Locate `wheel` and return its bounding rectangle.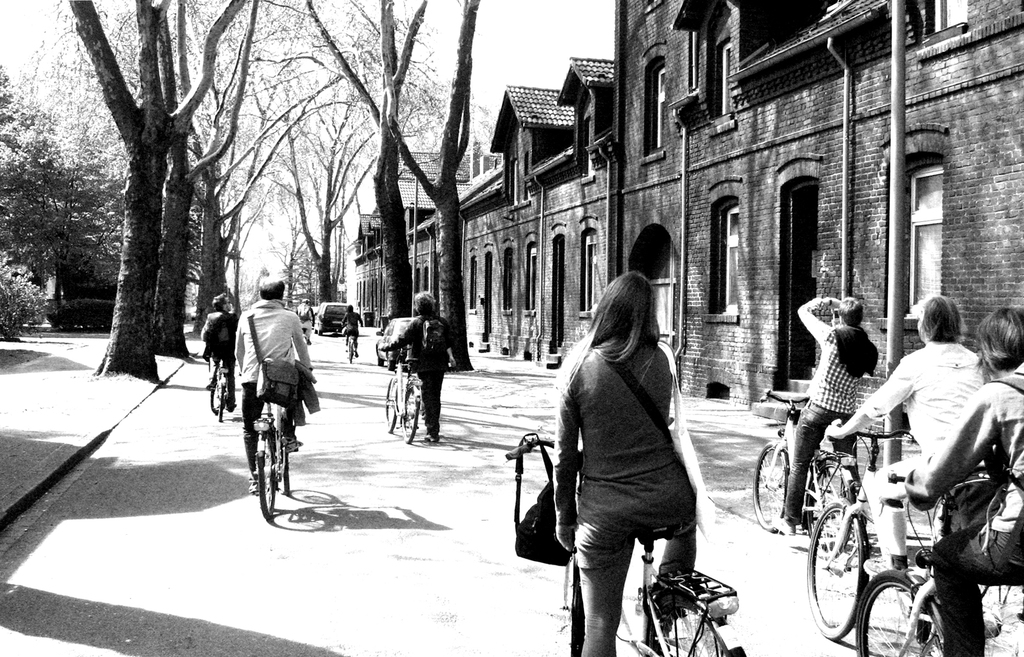
region(804, 455, 847, 550).
